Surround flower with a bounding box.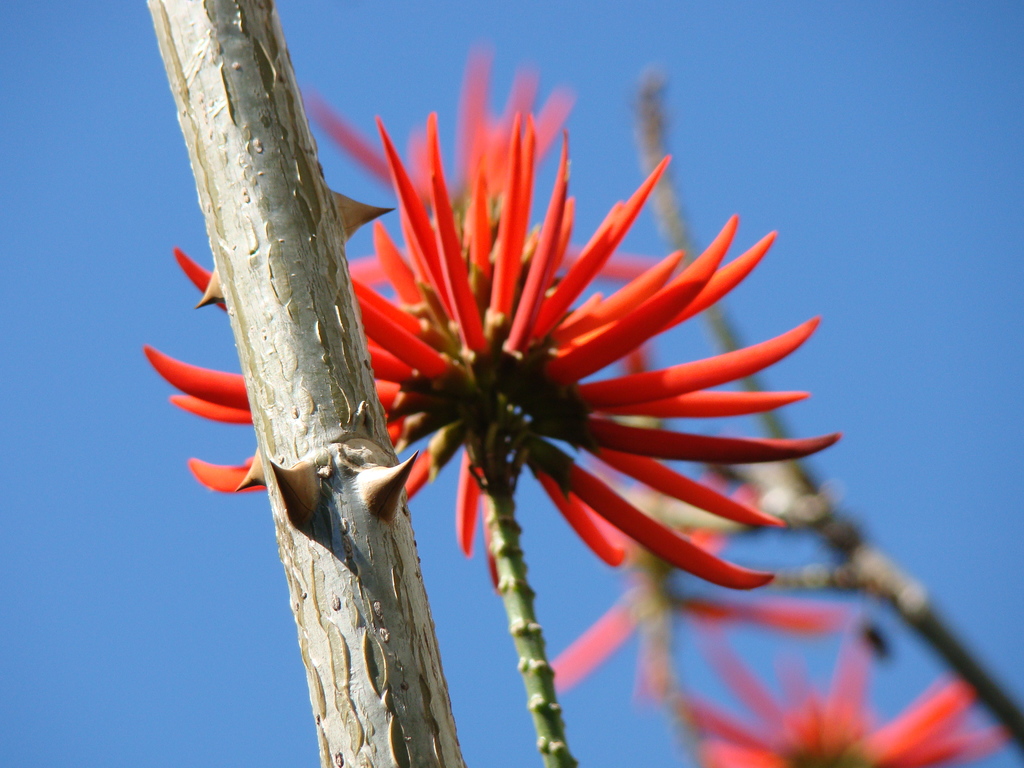
(549, 474, 848, 708).
